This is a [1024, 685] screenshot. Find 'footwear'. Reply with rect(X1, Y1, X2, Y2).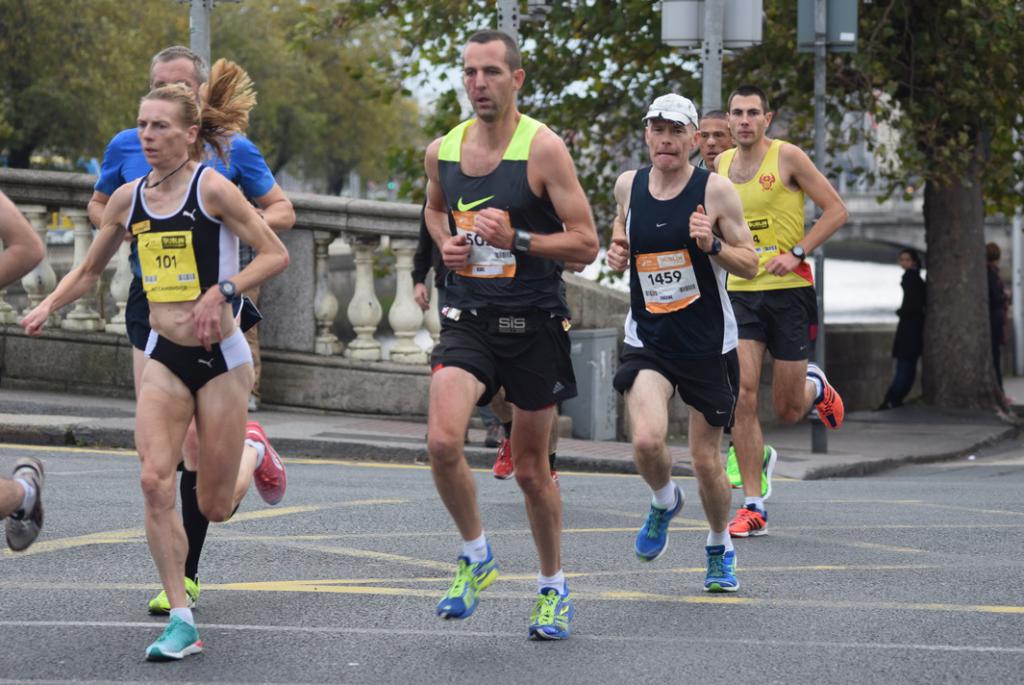
rect(808, 355, 845, 432).
